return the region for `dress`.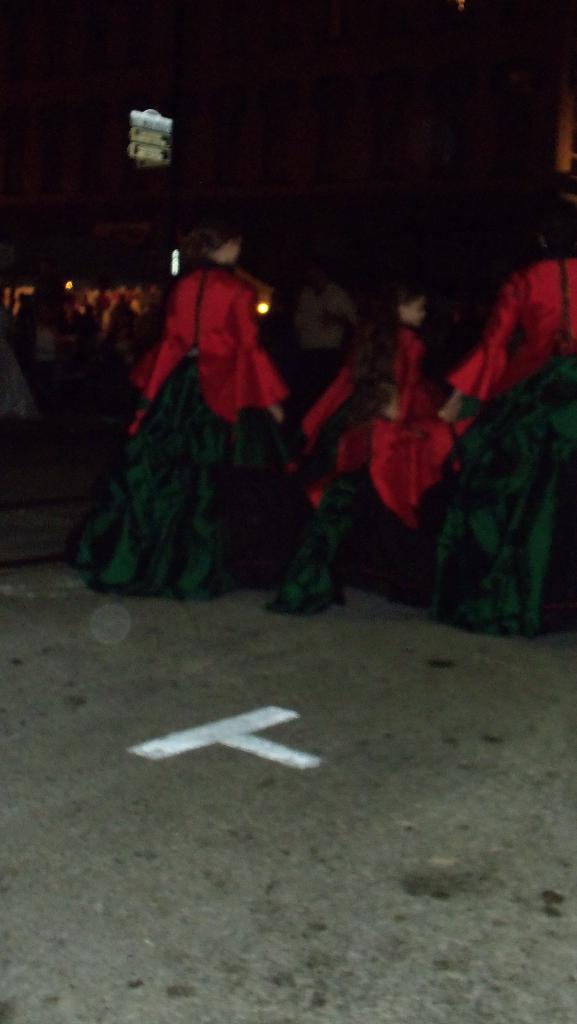
<region>288, 337, 464, 612</region>.
